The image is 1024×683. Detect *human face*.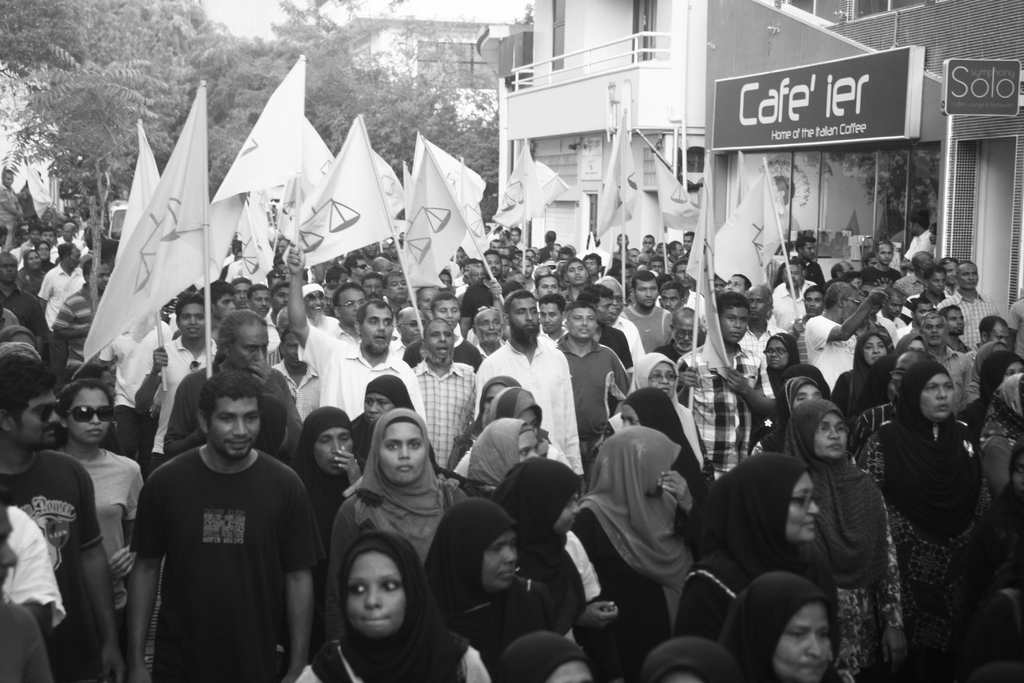
Detection: 804 289 823 322.
